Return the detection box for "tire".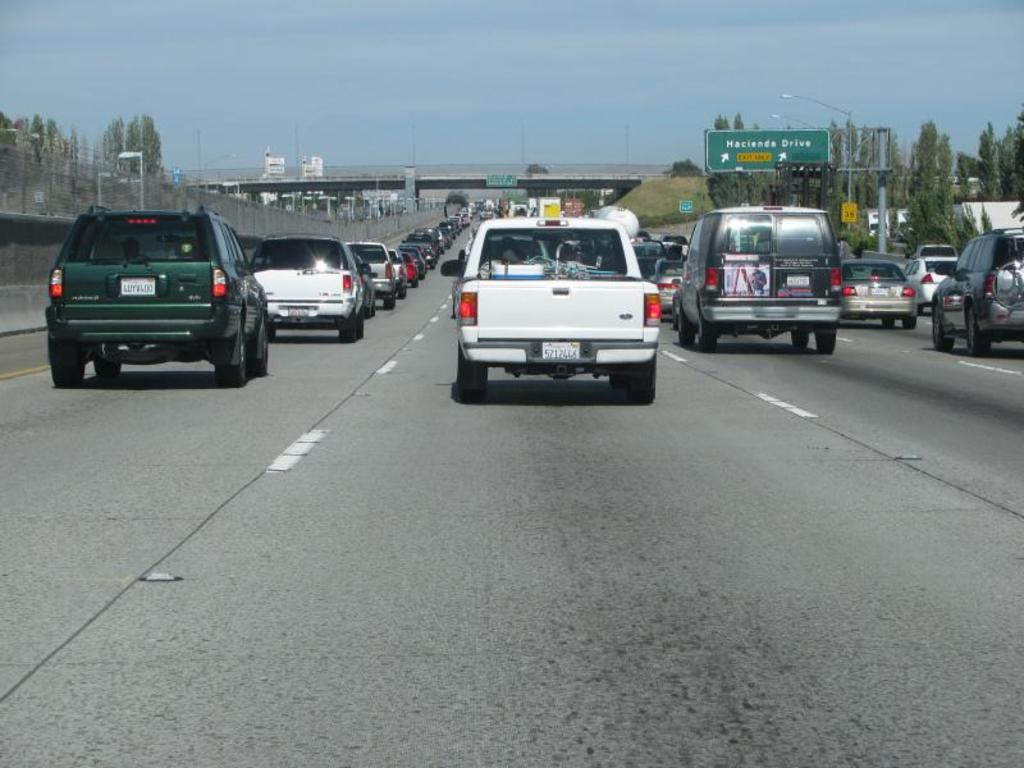
355 311 362 335.
